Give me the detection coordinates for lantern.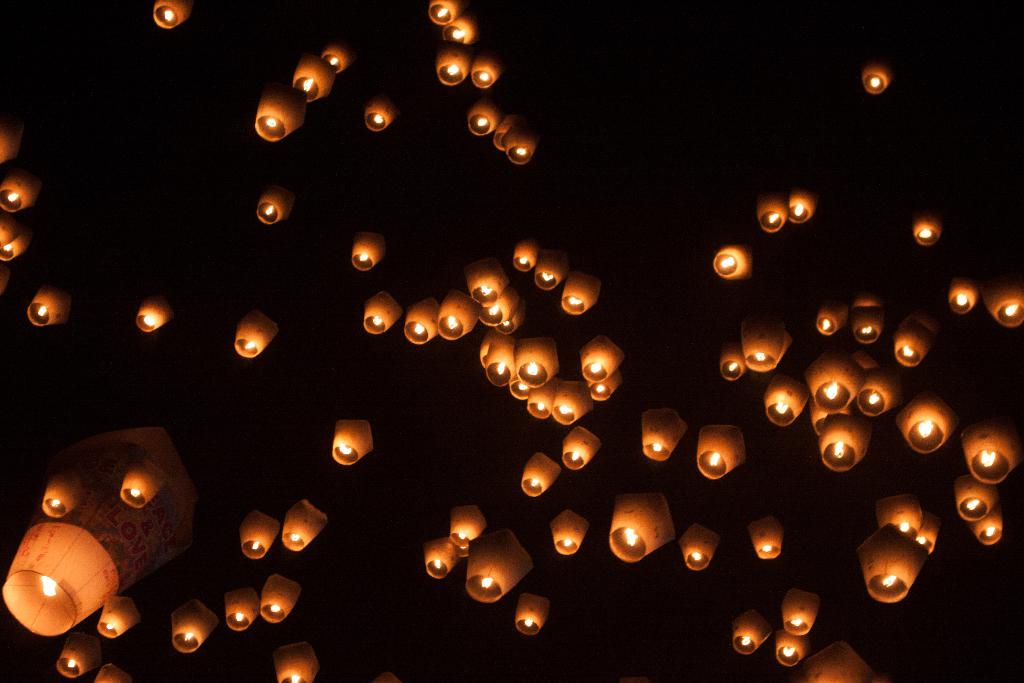
x1=735, y1=610, x2=769, y2=652.
